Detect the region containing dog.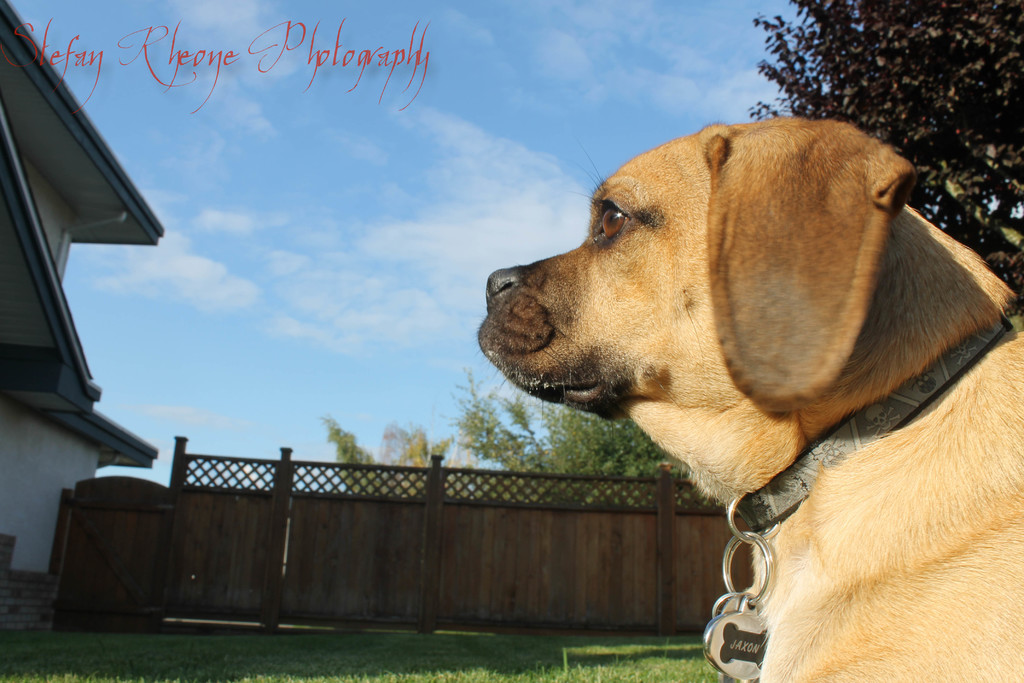
(left=472, top=118, right=1023, bottom=682).
